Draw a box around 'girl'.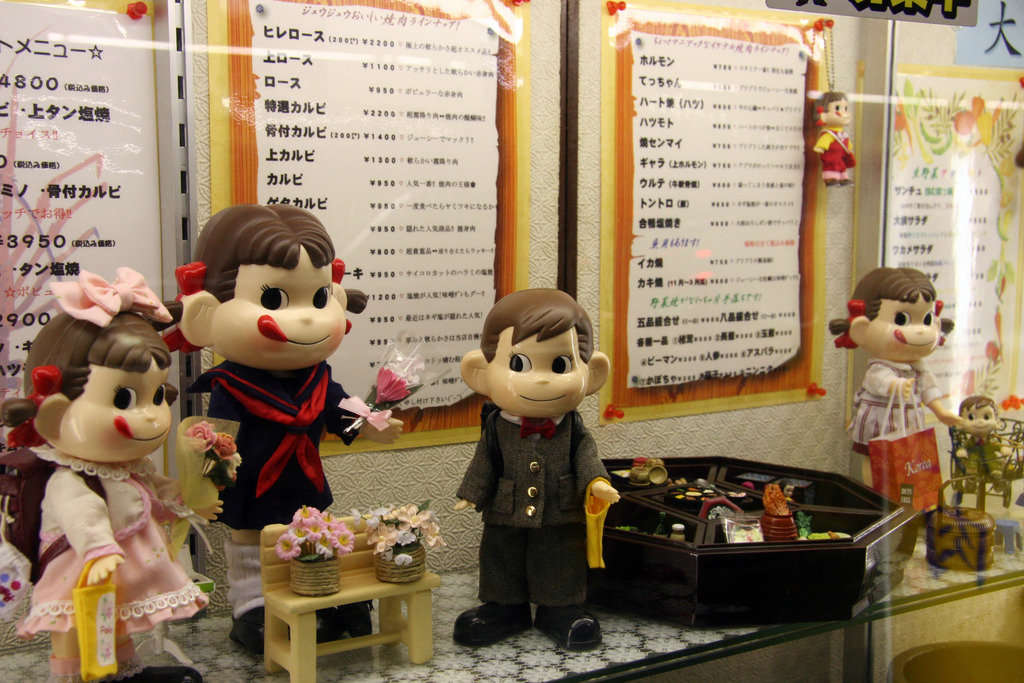
left=0, top=265, right=215, bottom=680.
